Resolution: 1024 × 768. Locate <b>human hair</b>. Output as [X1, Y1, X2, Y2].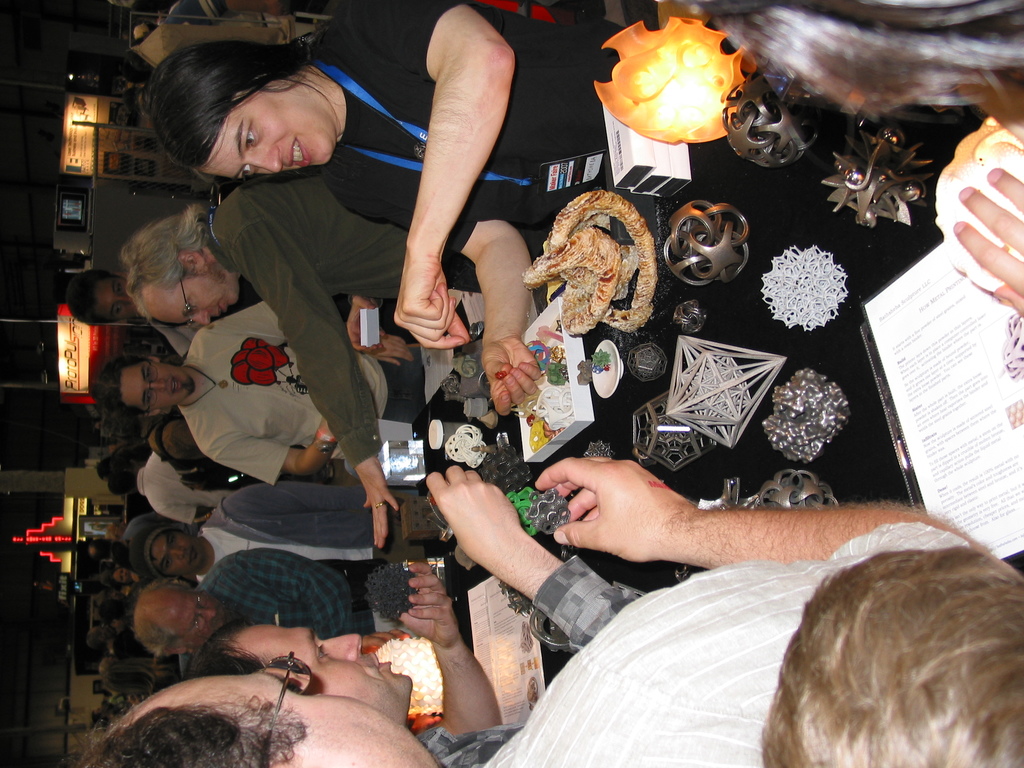
[83, 347, 157, 425].
